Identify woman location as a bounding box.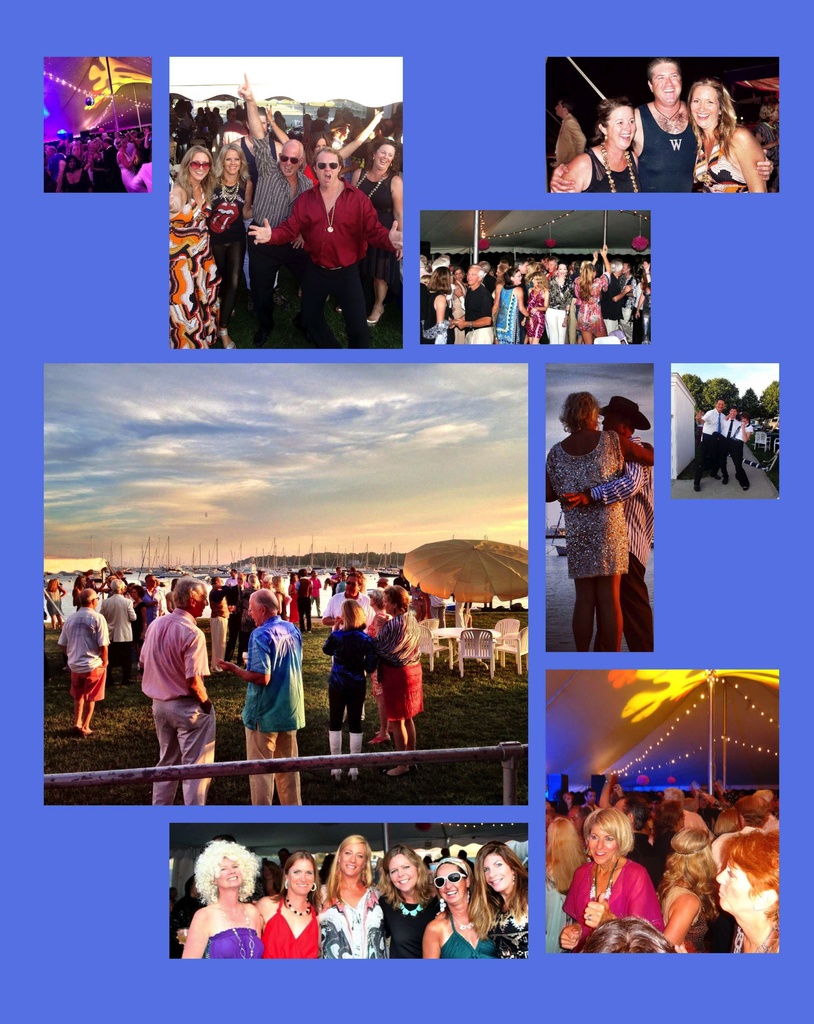
bbox(476, 840, 534, 959).
